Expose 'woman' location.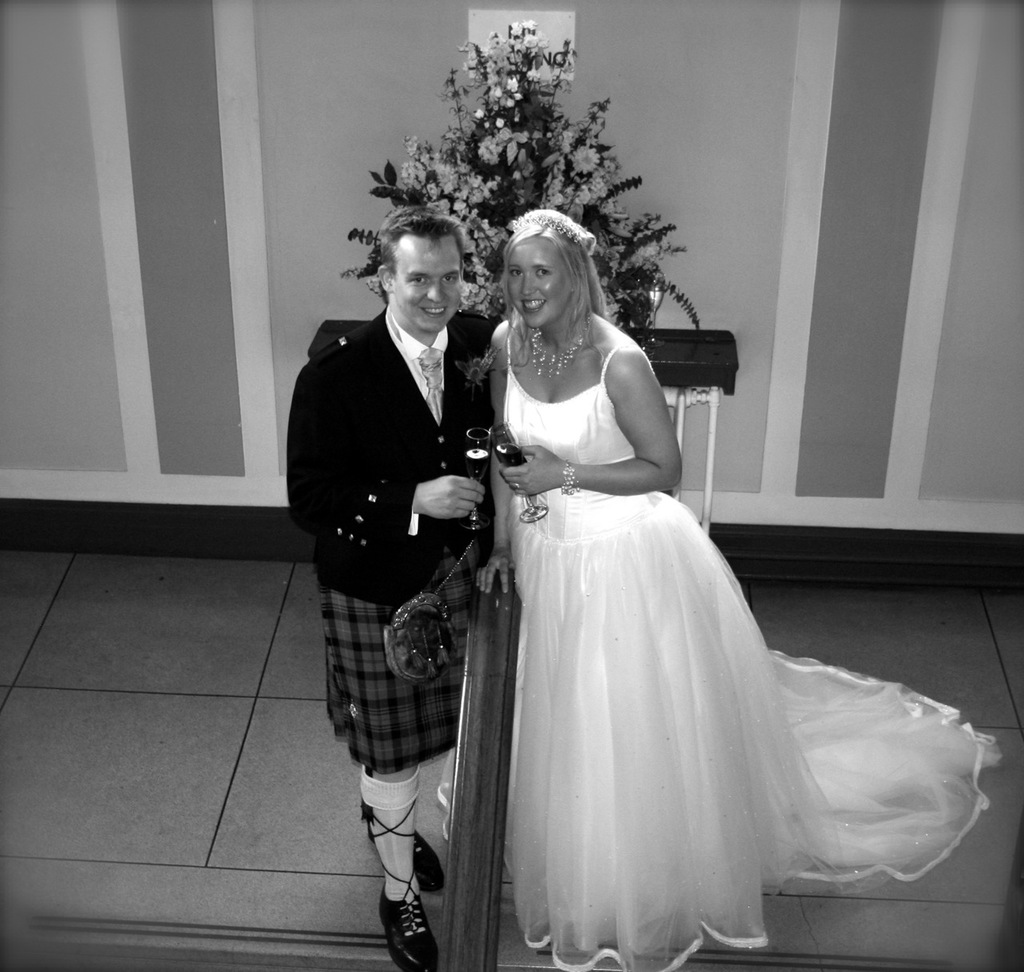
Exposed at region(487, 201, 1006, 971).
